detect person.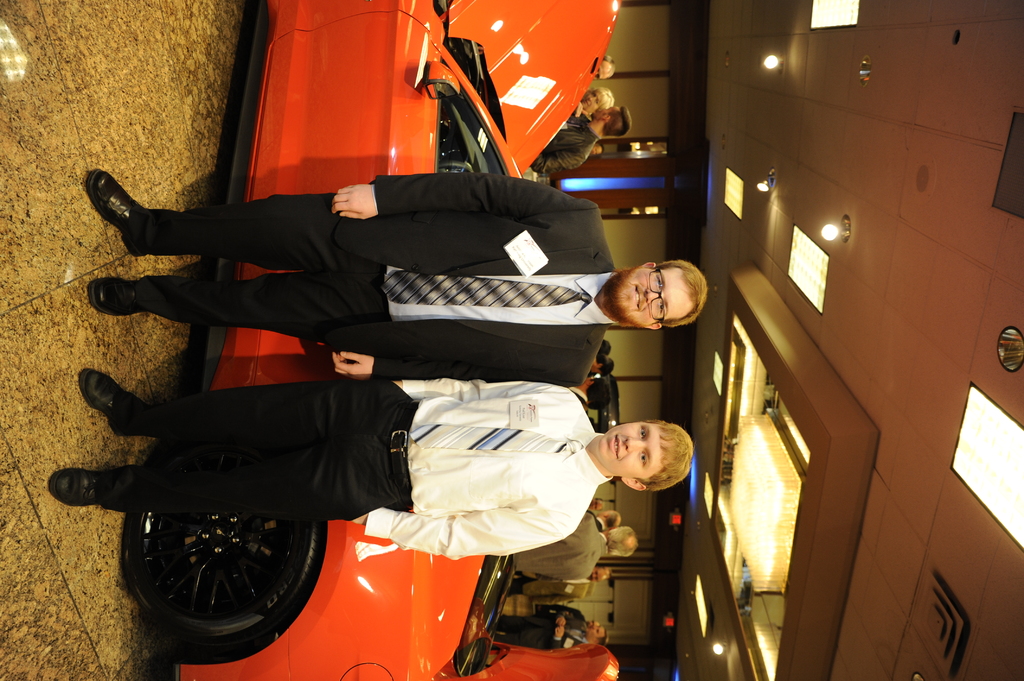
Detected at <region>84, 166, 719, 377</region>.
